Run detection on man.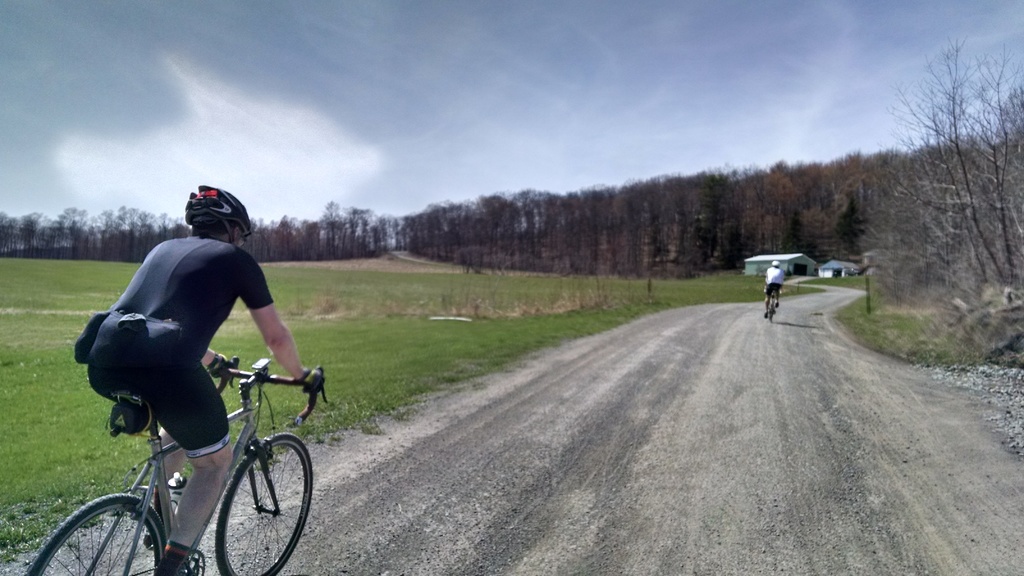
Result: <box>42,244,315,538</box>.
